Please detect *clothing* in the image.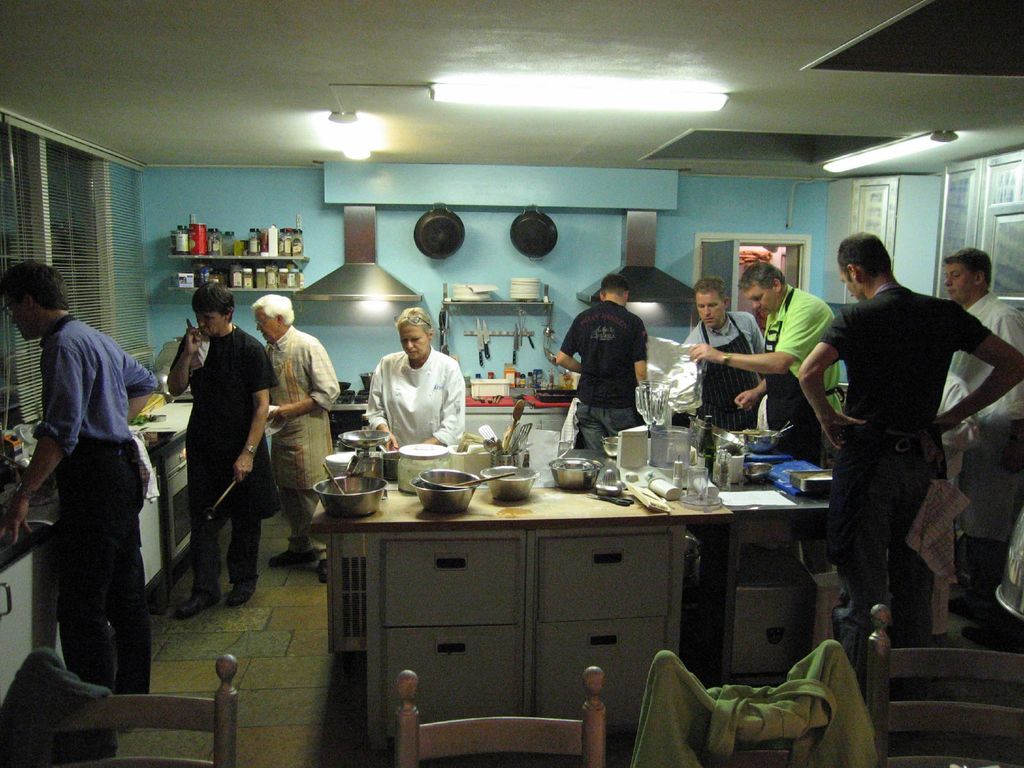
359, 342, 468, 456.
